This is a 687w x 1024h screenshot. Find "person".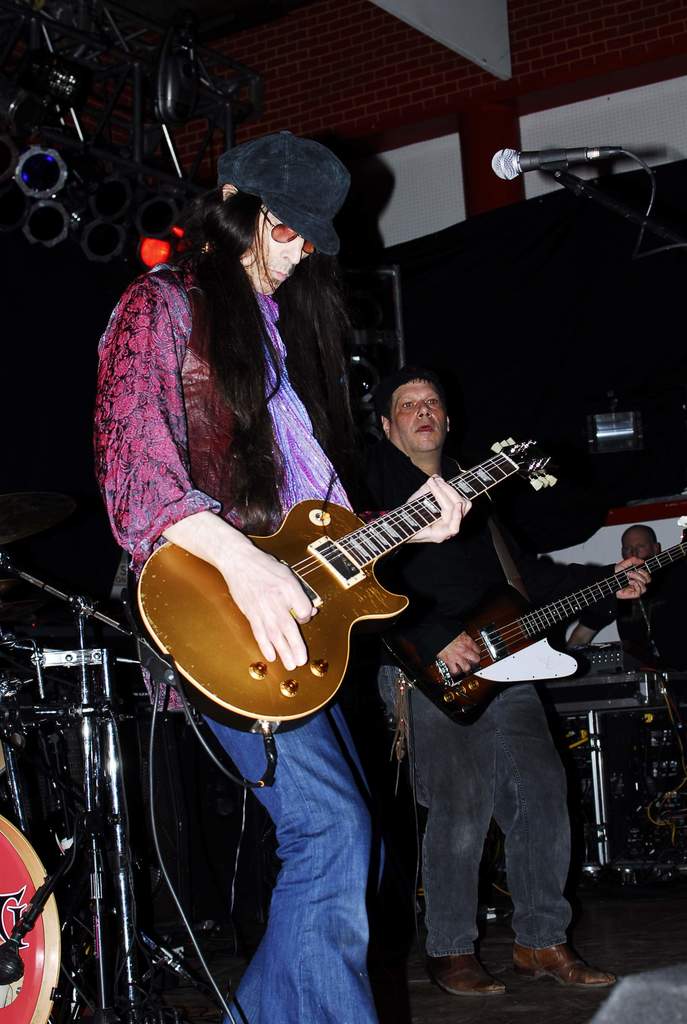
Bounding box: [left=571, top=518, right=686, bottom=707].
